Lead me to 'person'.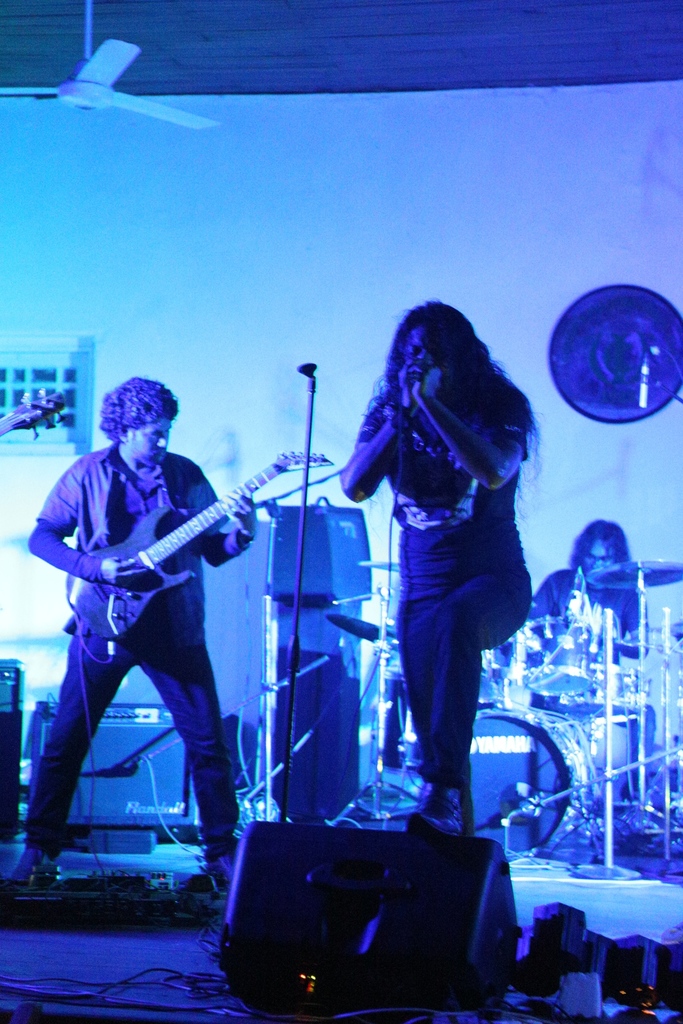
Lead to x1=343, y1=298, x2=532, y2=835.
